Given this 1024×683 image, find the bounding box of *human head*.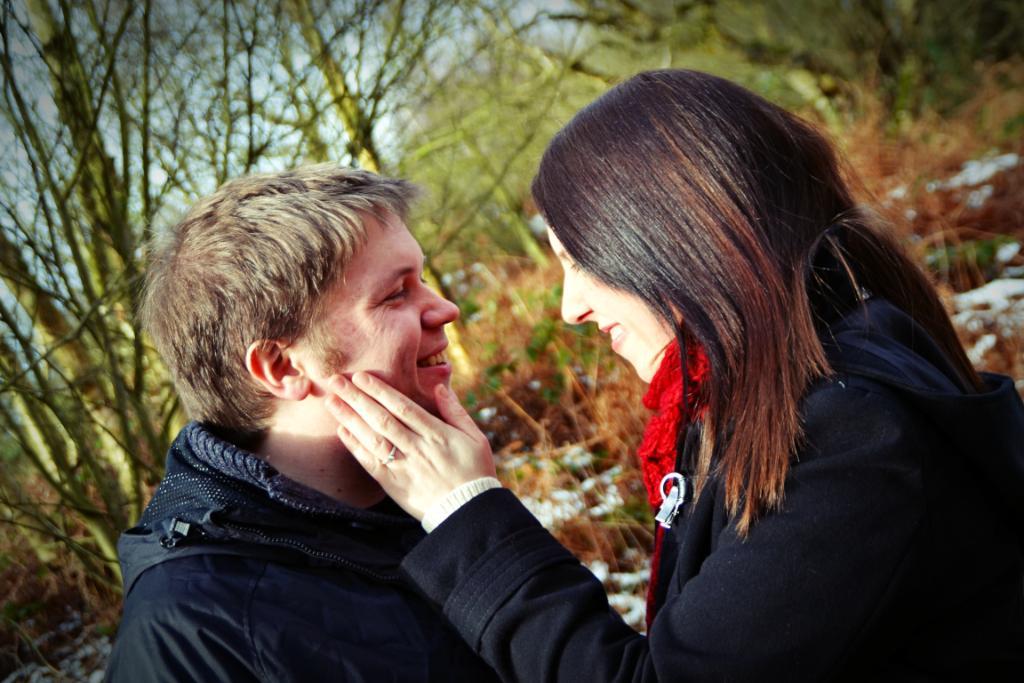
[143,147,468,449].
